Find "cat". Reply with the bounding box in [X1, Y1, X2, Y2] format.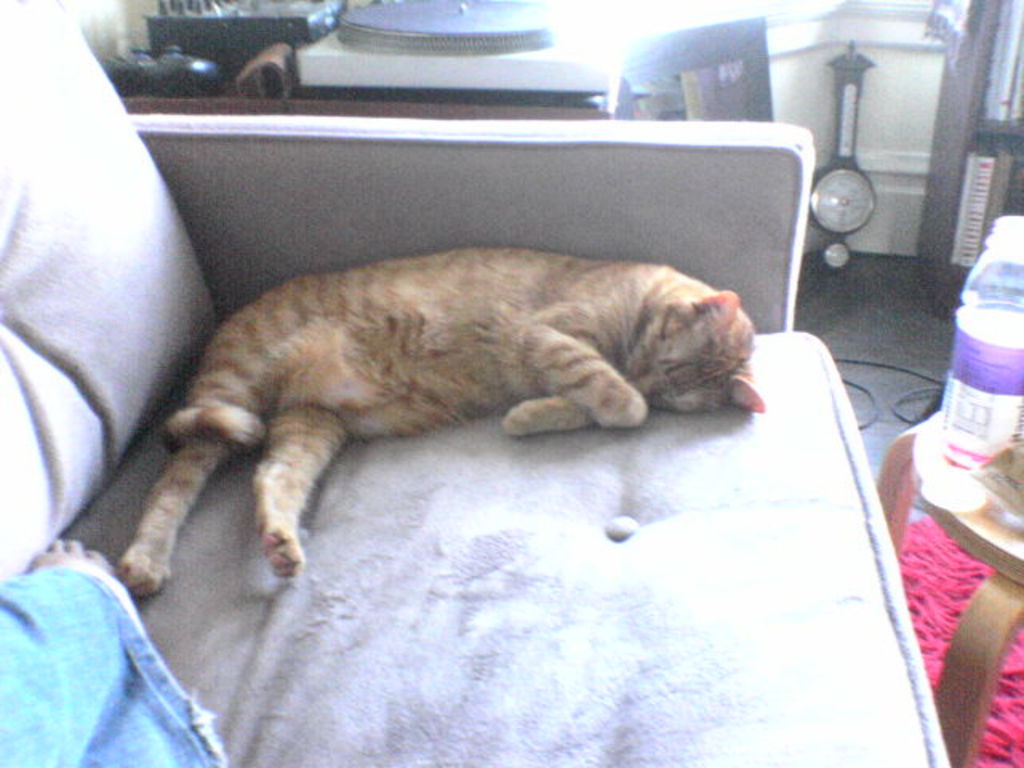
[110, 240, 763, 602].
